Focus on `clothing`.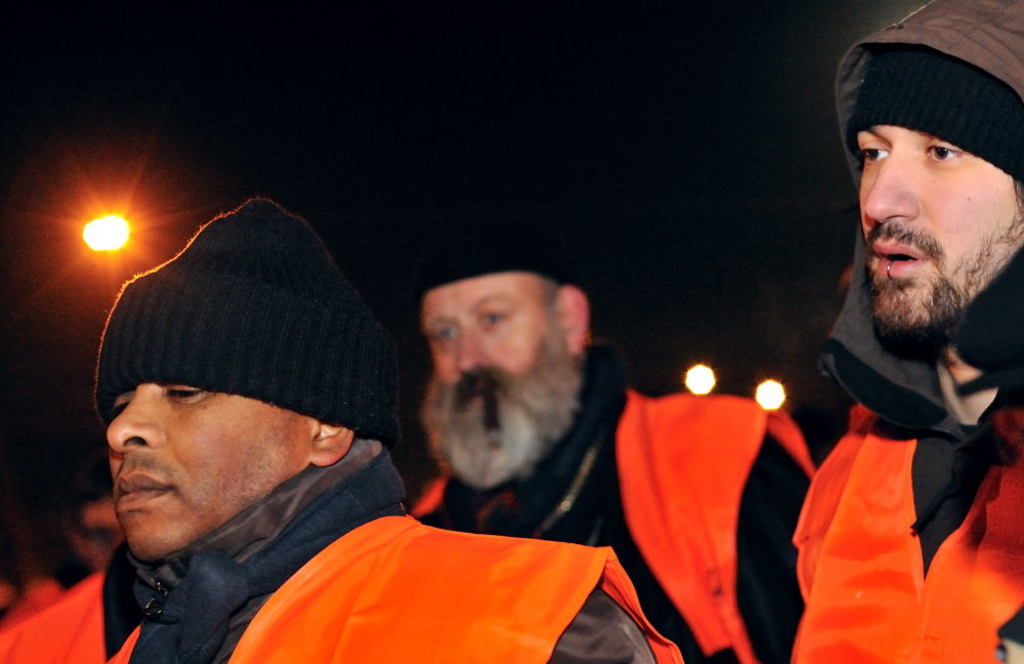
Focused at select_region(398, 335, 830, 663).
